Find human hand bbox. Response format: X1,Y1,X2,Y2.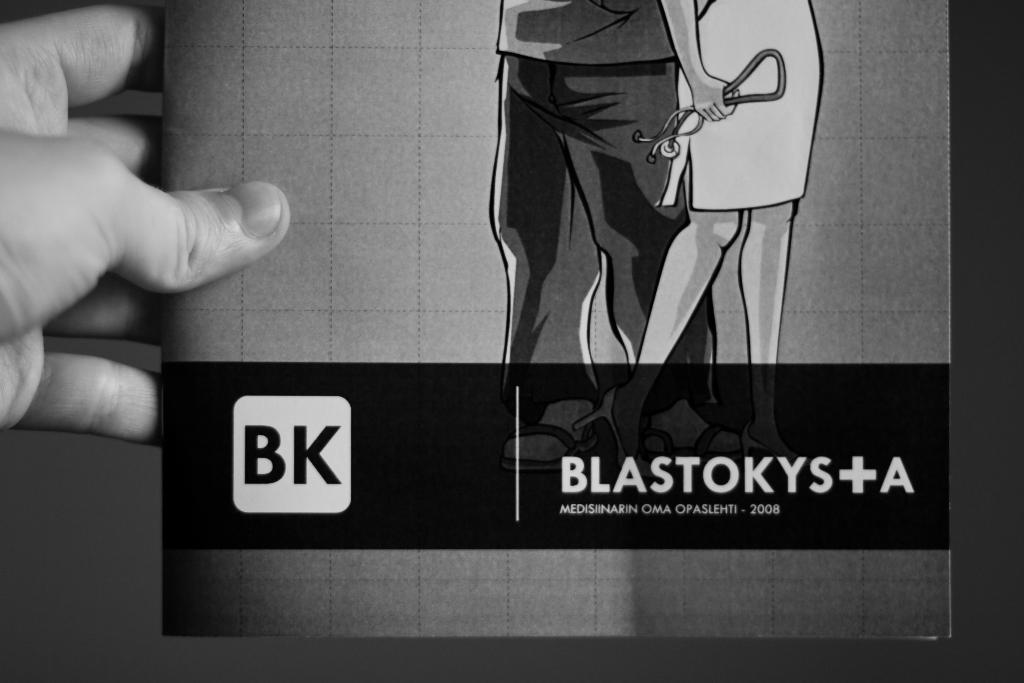
0,1,291,450.
